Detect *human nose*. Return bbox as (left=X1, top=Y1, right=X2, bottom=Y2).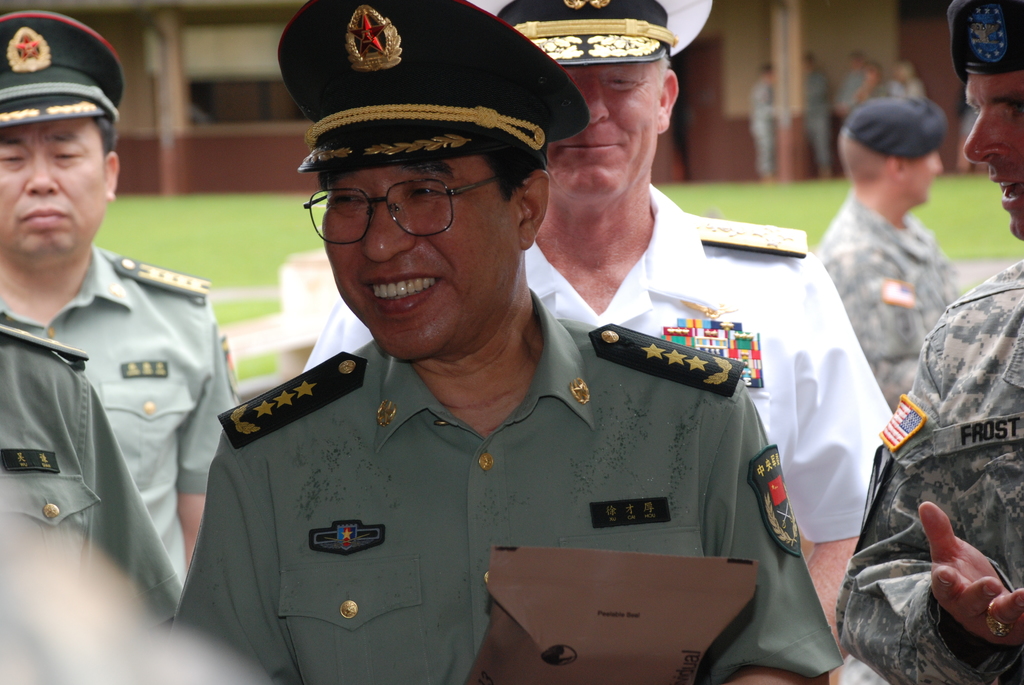
(left=577, top=81, right=610, bottom=127).
